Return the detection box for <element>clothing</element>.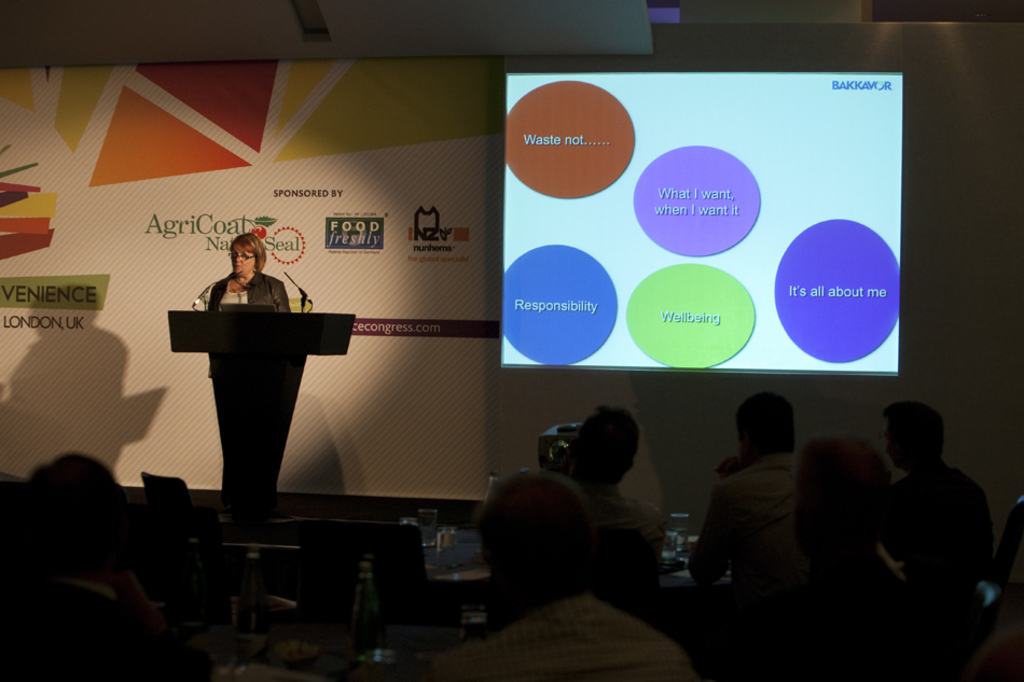
[x1=881, y1=469, x2=988, y2=587].
